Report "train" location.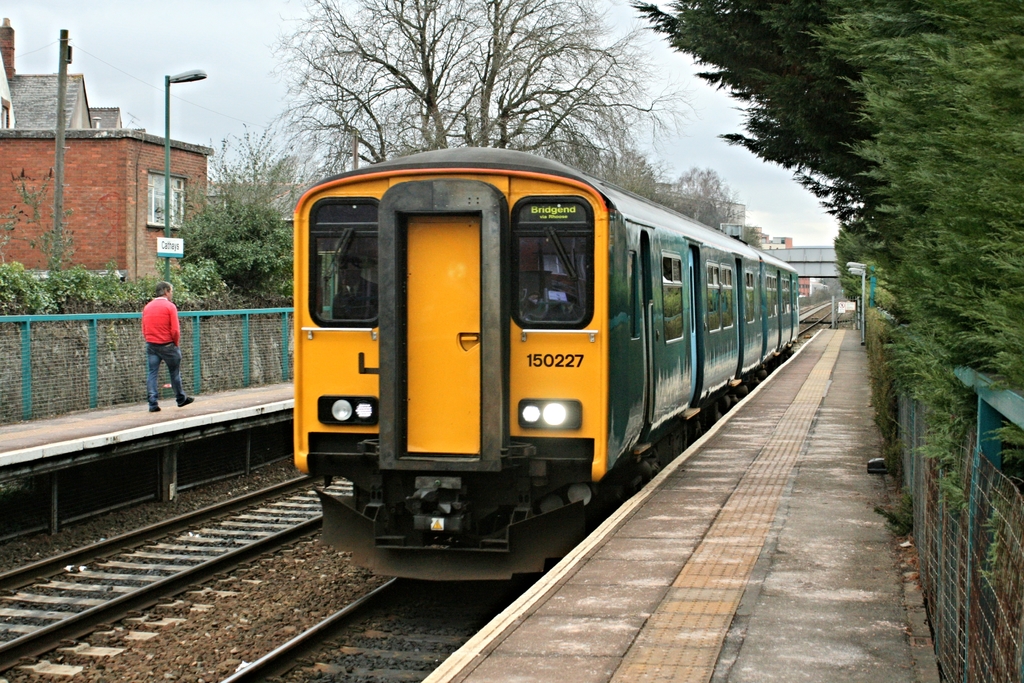
Report: BBox(292, 142, 800, 580).
